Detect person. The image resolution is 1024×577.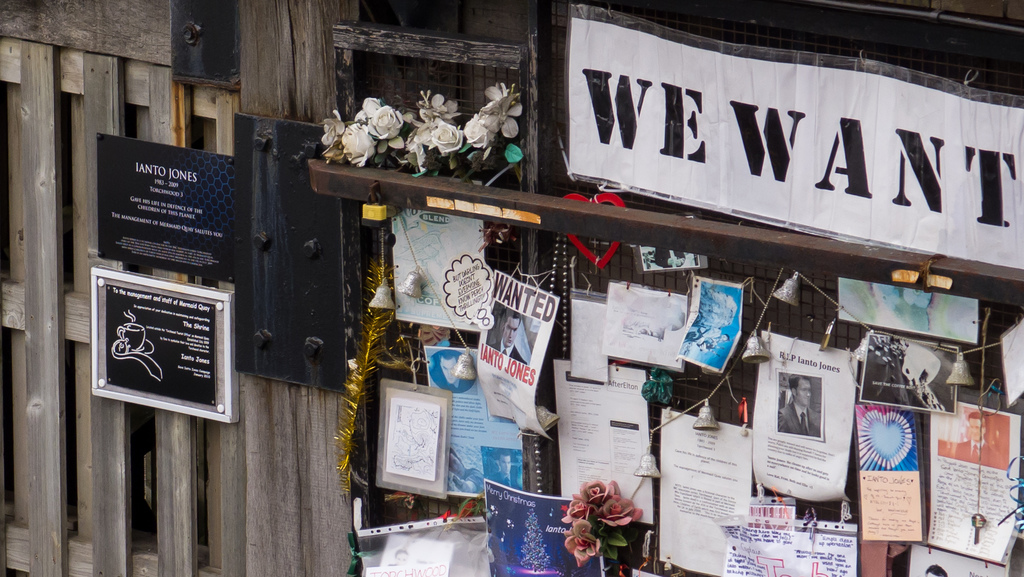
953/410/1004/474.
